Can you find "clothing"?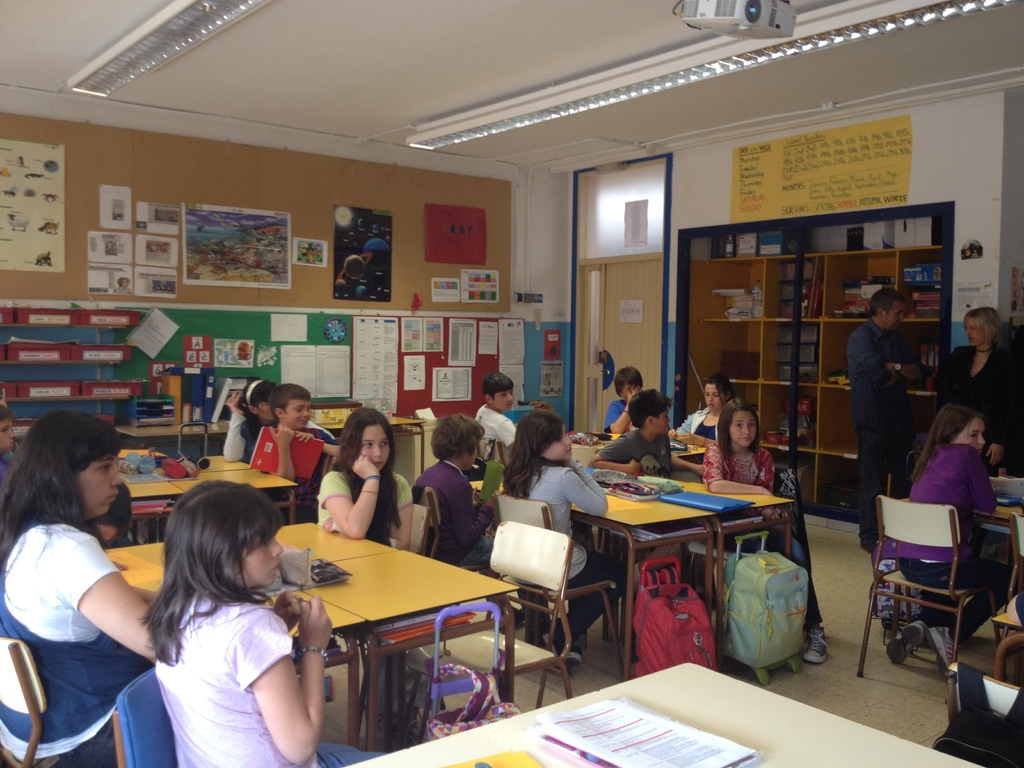
Yes, bounding box: bbox=(125, 559, 327, 759).
